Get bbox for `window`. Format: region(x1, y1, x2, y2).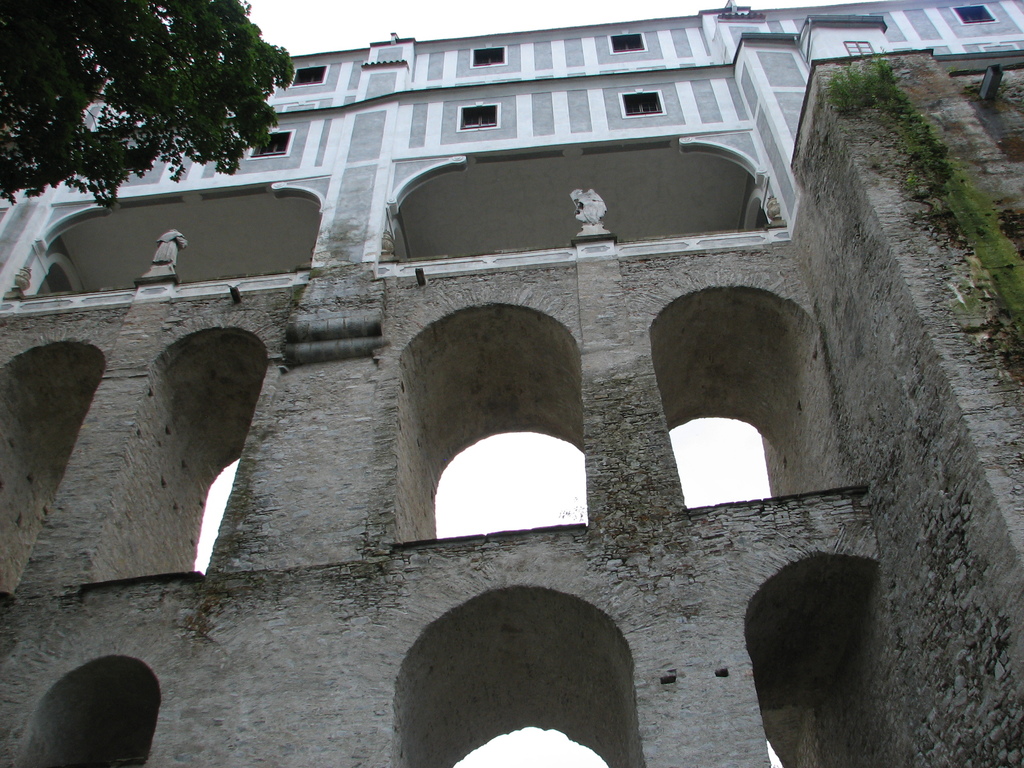
region(288, 63, 329, 86).
